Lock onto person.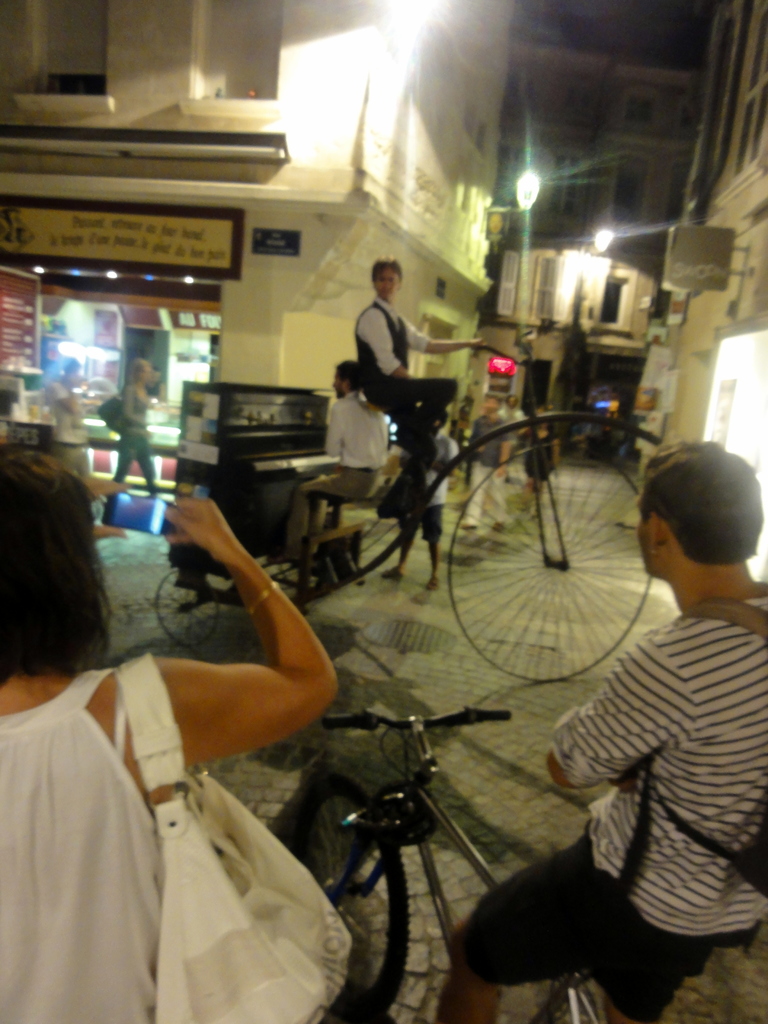
Locked: bbox=[355, 245, 455, 525].
